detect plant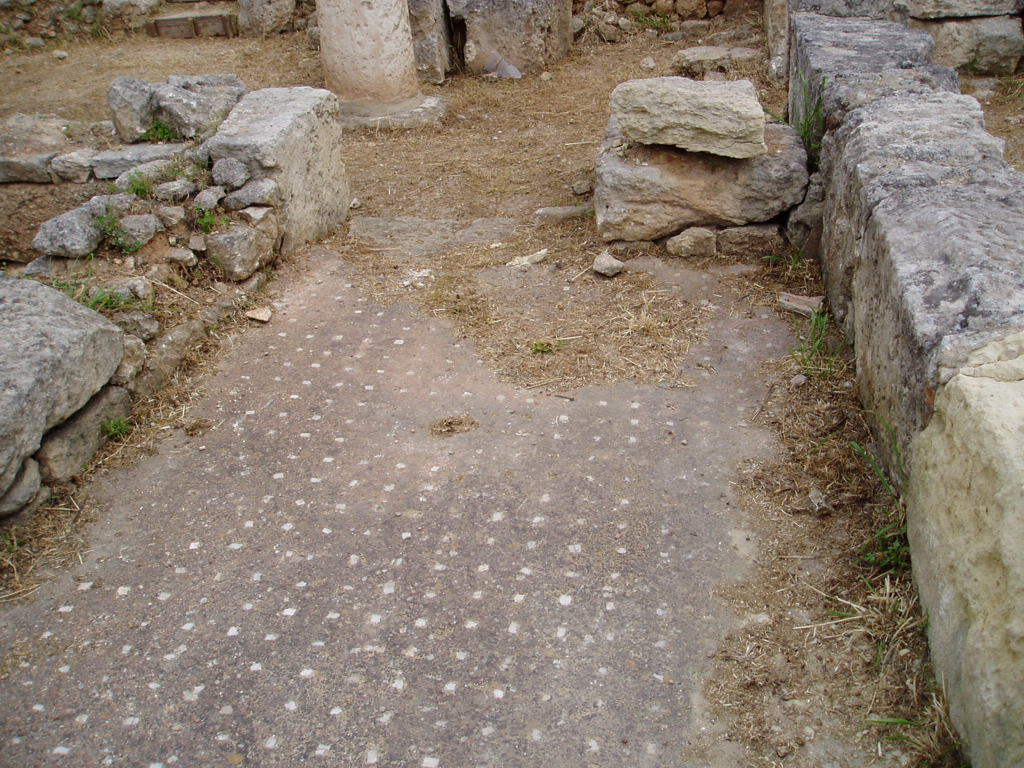
bbox=[531, 334, 549, 354]
